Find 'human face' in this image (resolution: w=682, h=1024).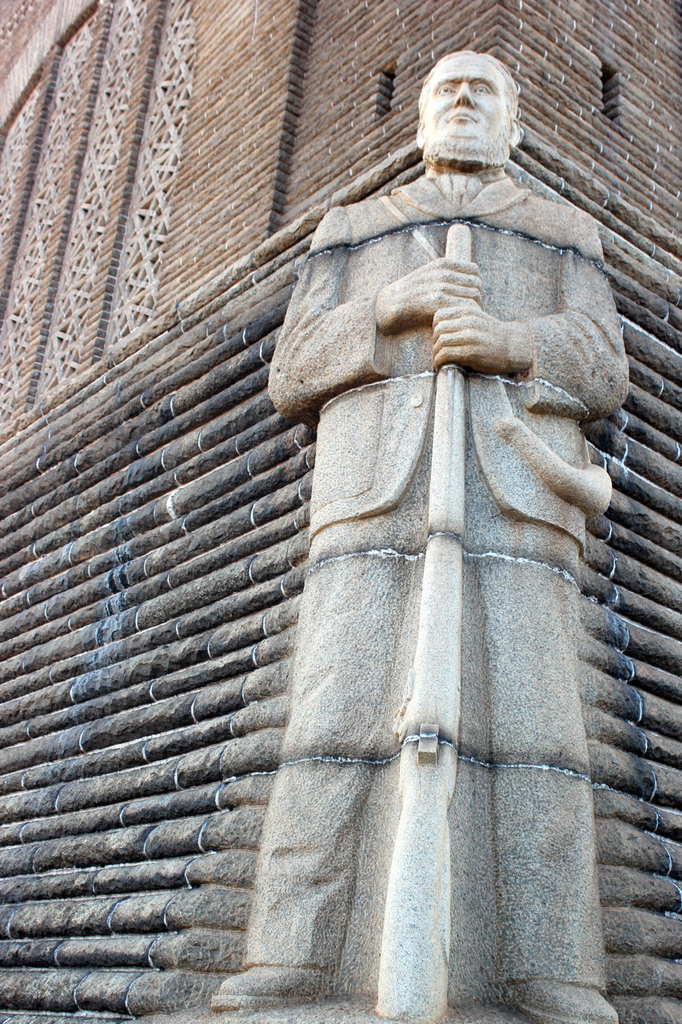
424/50/506/150.
